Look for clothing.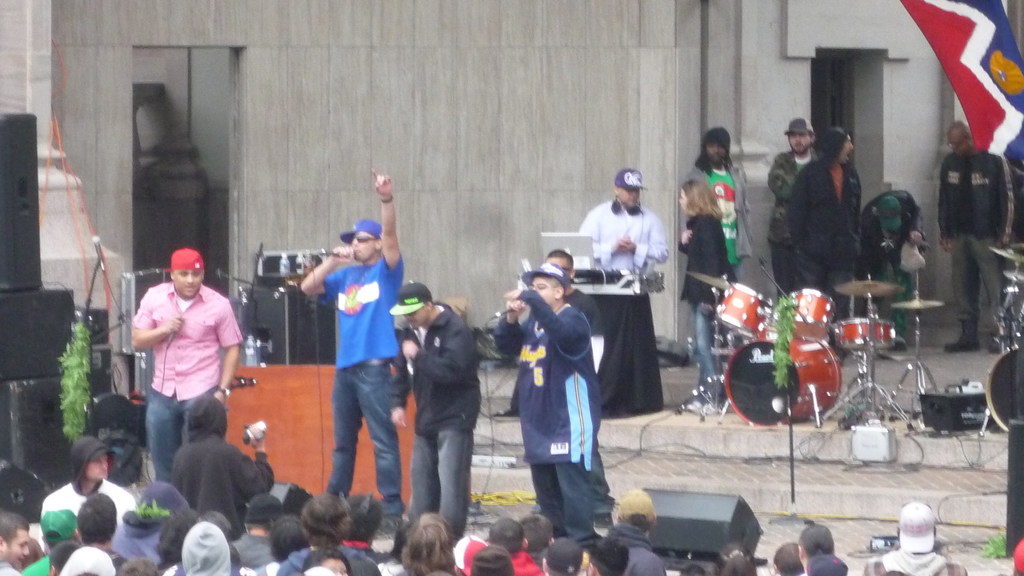
Found: pyautogui.locateOnScreen(47, 475, 136, 518).
